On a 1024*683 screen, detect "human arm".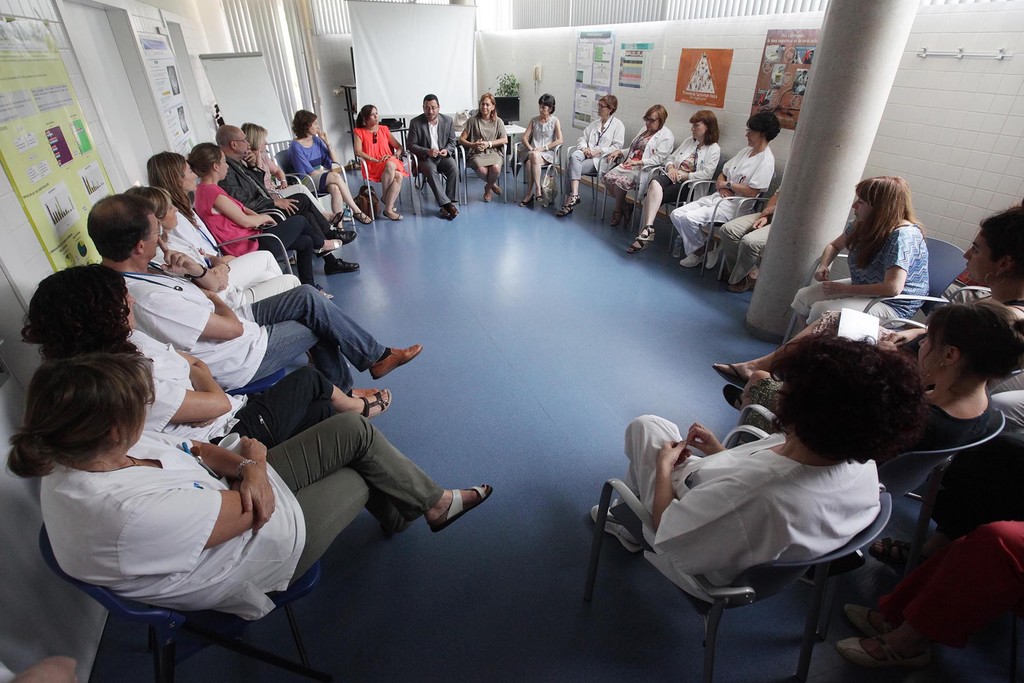
detection(159, 234, 222, 296).
